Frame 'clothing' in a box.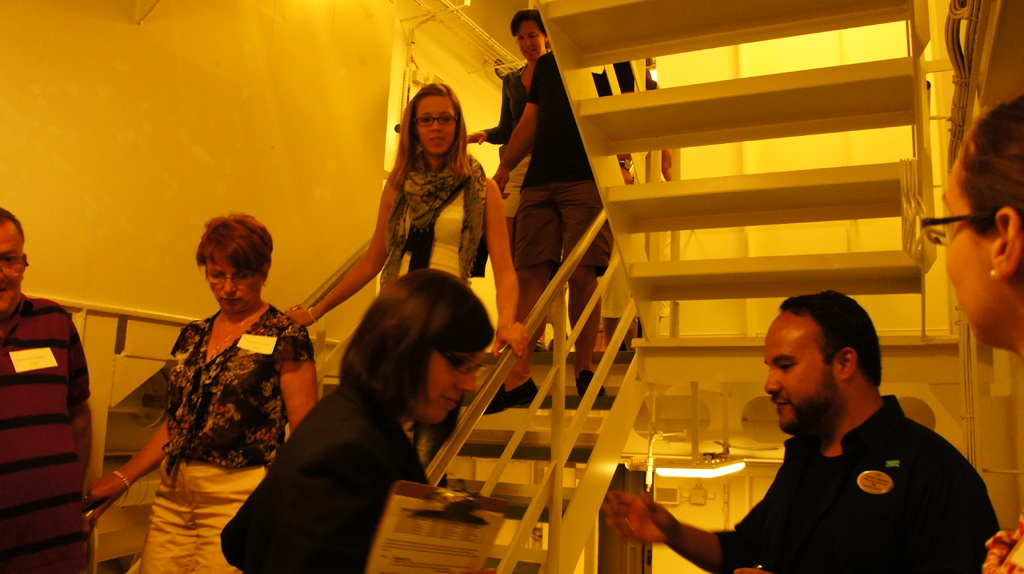
393,158,492,280.
